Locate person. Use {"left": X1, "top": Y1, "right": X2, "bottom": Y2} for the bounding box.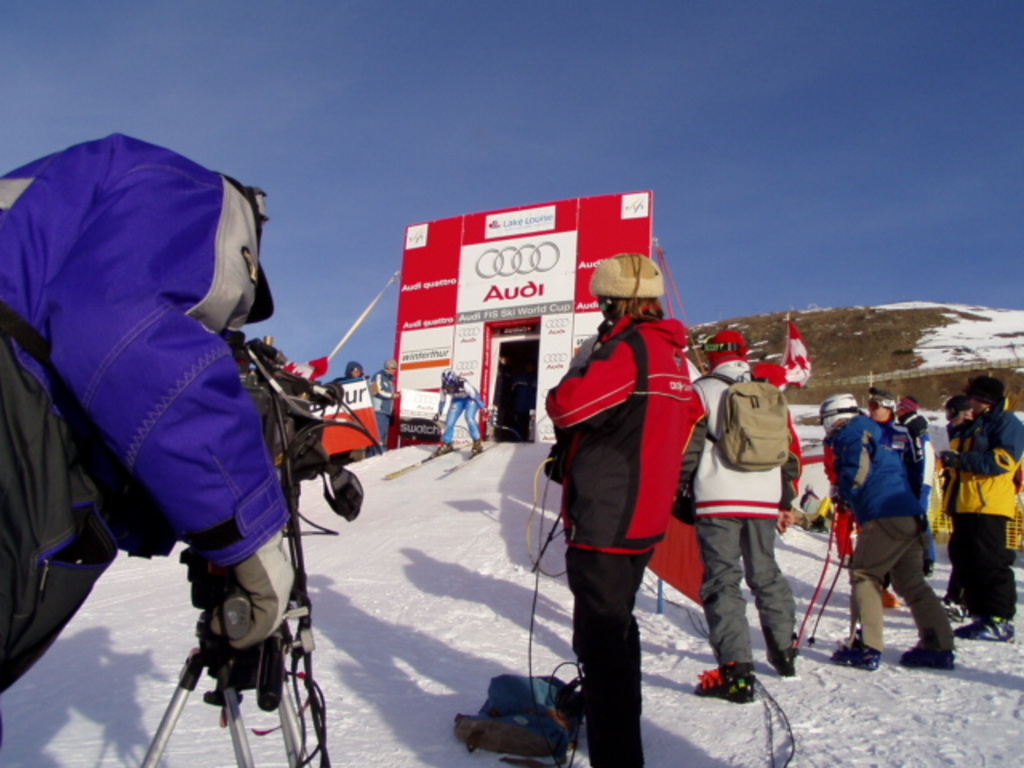
{"left": 438, "top": 370, "right": 486, "bottom": 459}.
